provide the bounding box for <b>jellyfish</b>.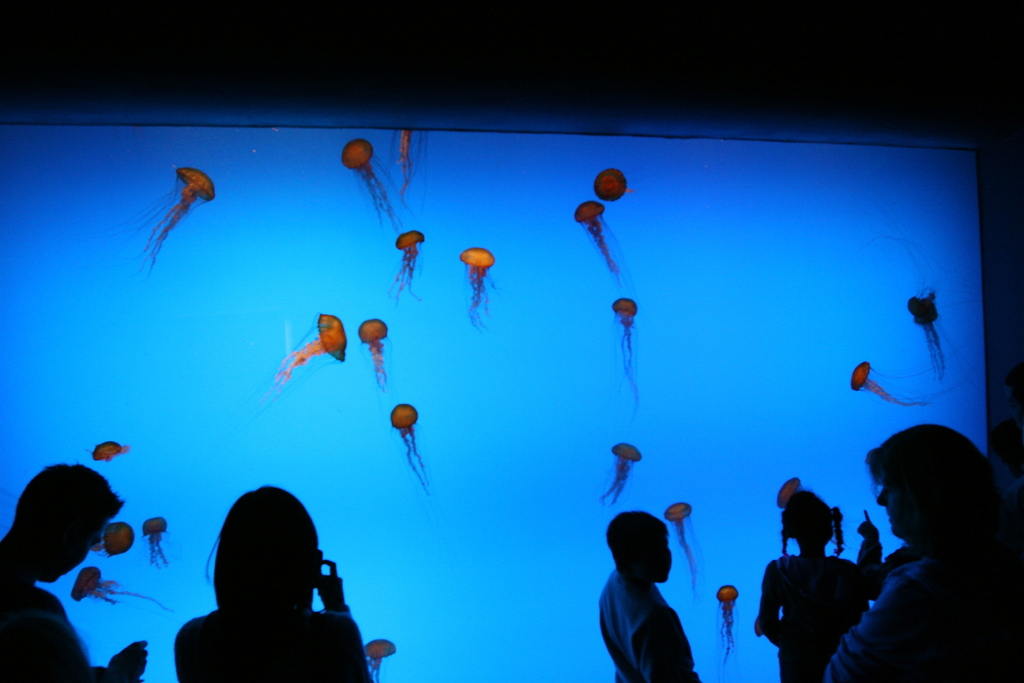
crop(143, 520, 168, 572).
